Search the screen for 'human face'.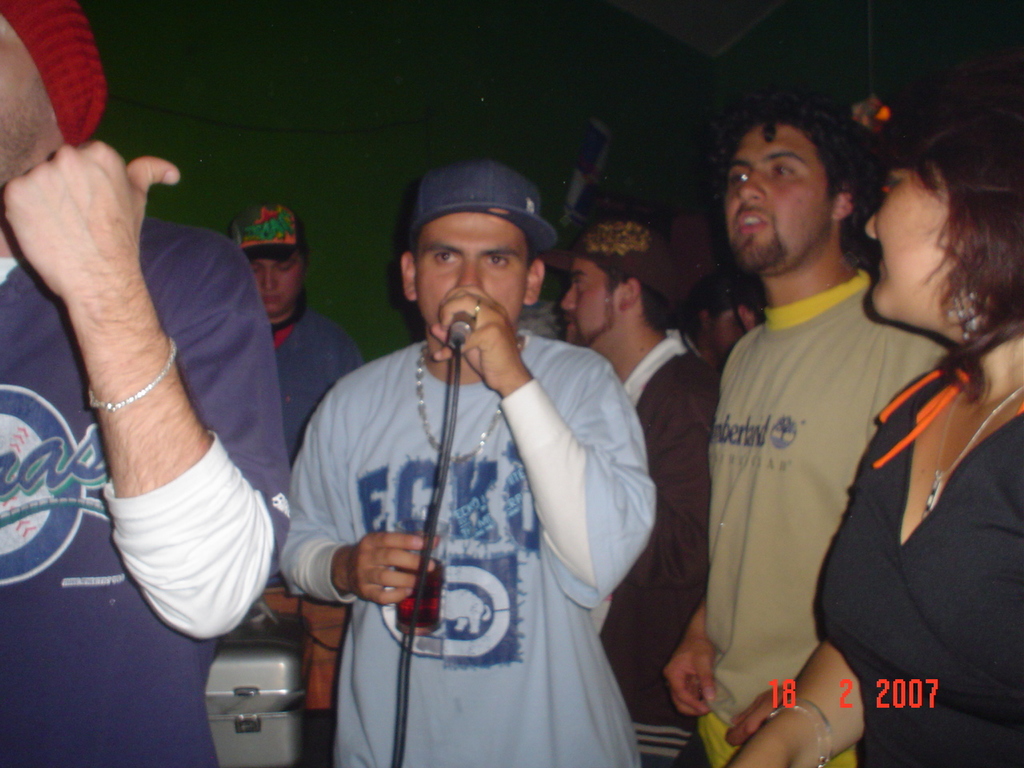
Found at 866, 159, 951, 313.
